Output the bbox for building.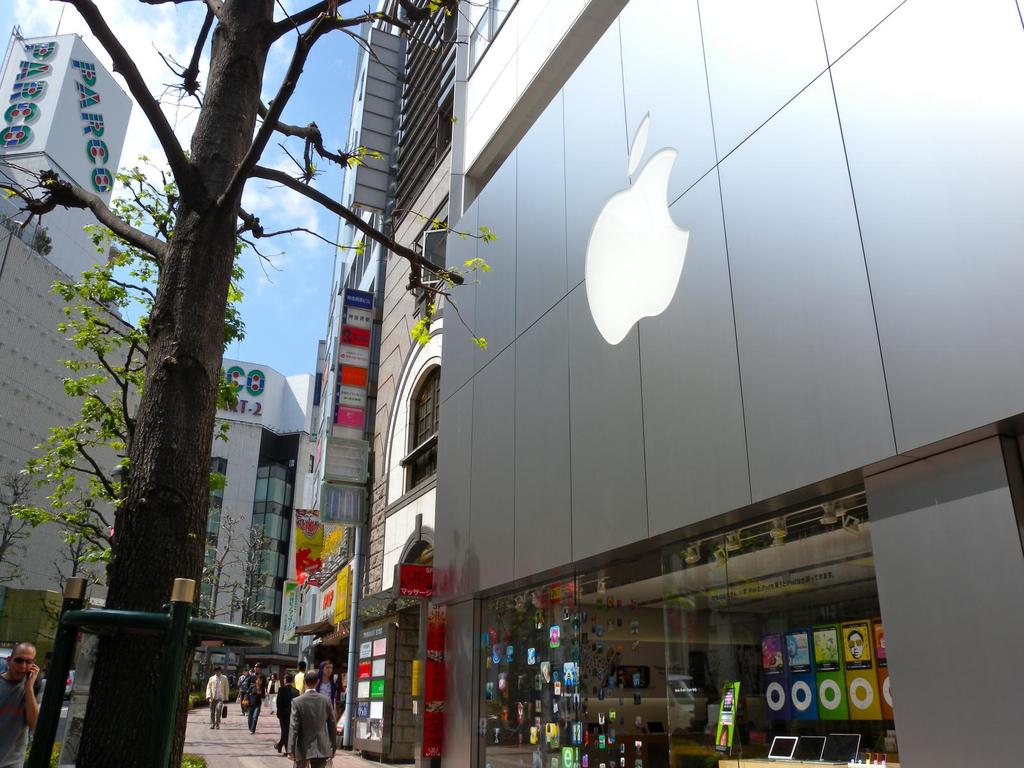
{"left": 0, "top": 22, "right": 154, "bottom": 658}.
